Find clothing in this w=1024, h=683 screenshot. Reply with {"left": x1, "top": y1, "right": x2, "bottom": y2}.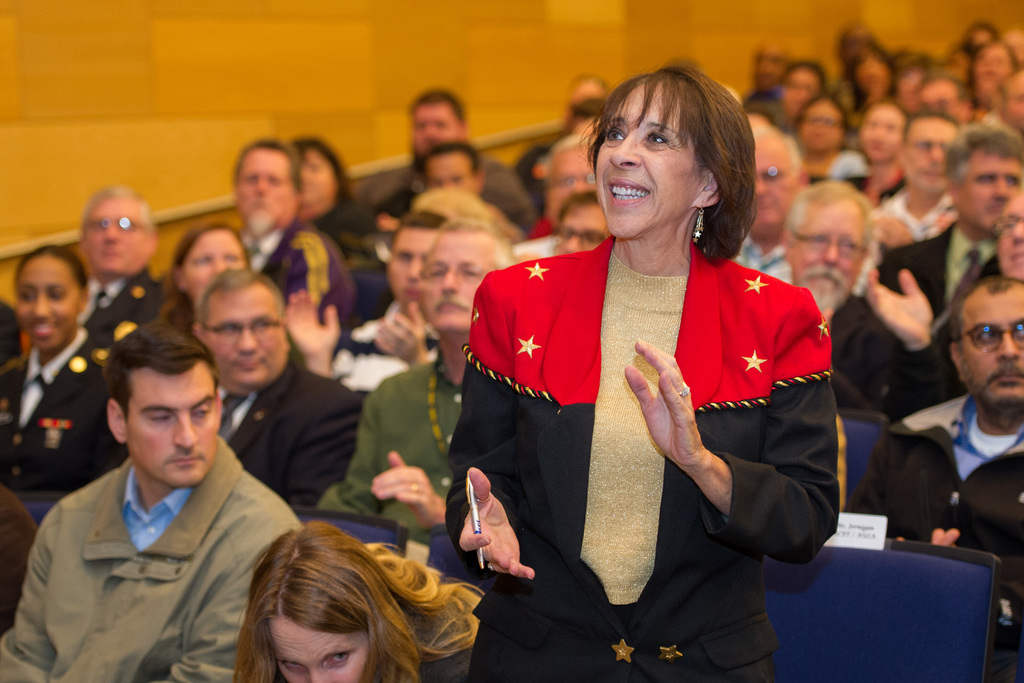
{"left": 803, "top": 154, "right": 867, "bottom": 188}.
